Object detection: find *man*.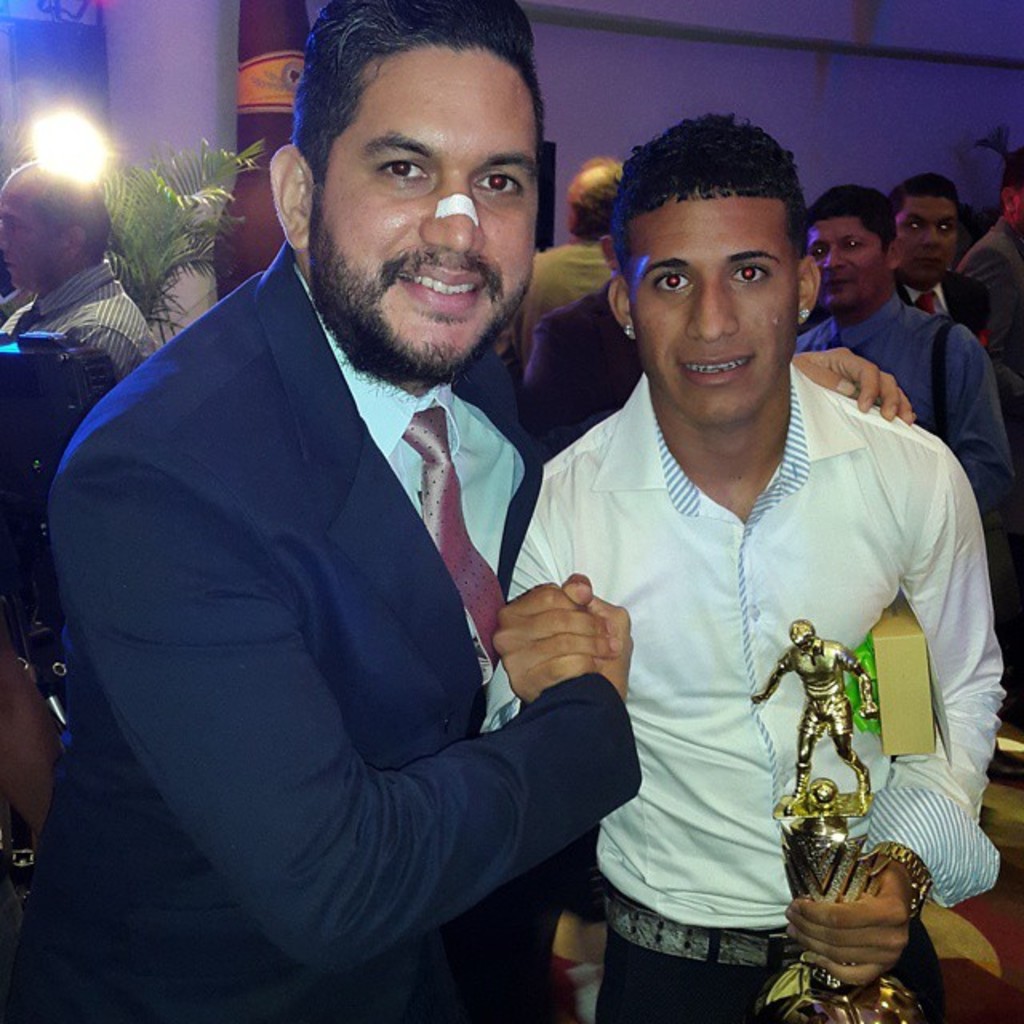
pyautogui.locateOnScreen(522, 149, 624, 339).
